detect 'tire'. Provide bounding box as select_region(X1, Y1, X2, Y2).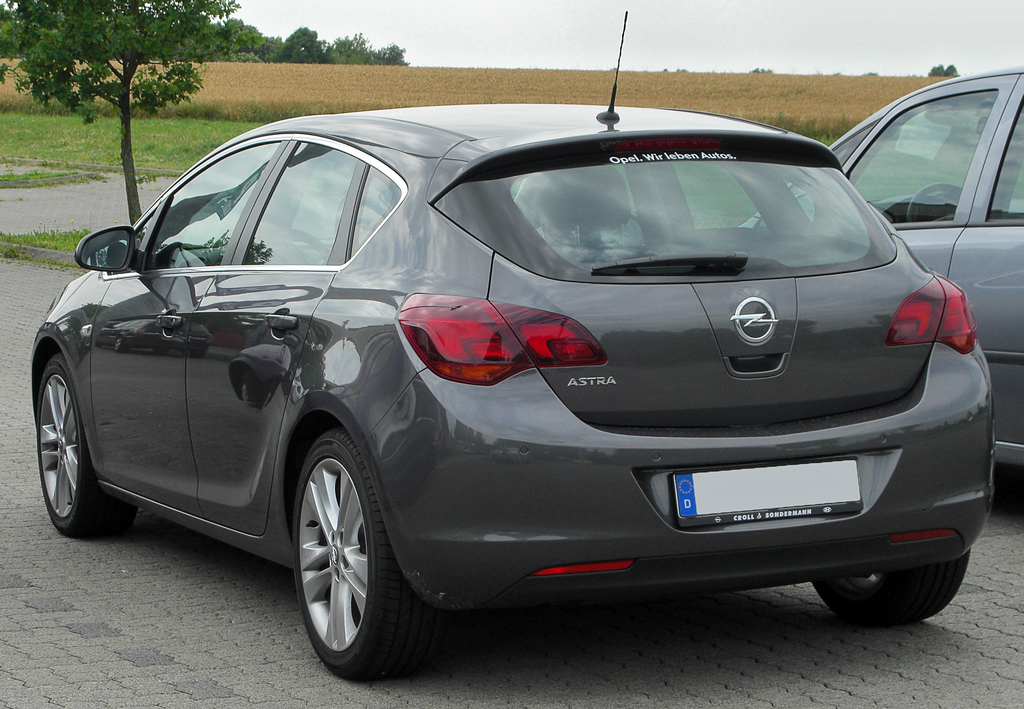
select_region(36, 353, 136, 538).
